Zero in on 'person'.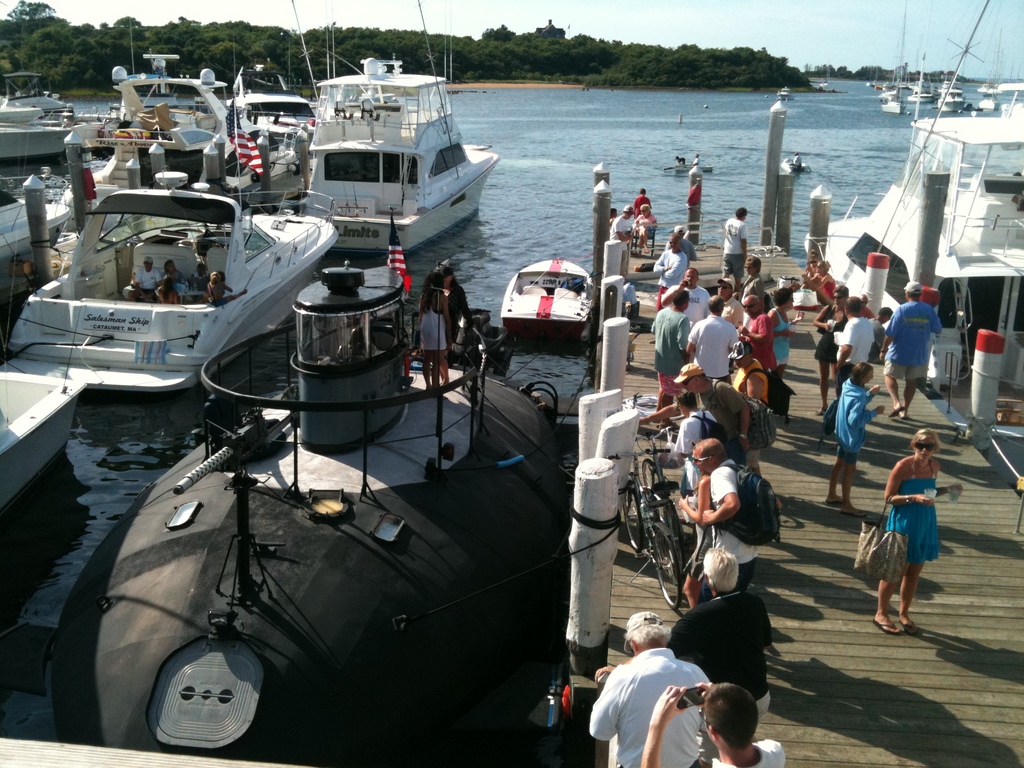
Zeroed in: 717,209,752,278.
